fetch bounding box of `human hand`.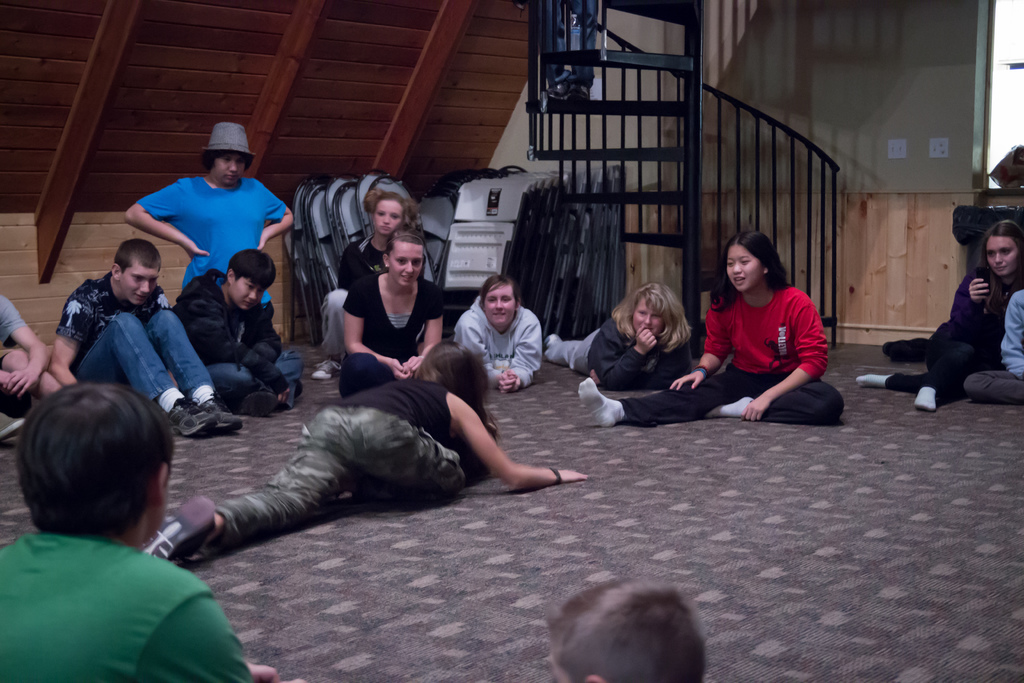
Bbox: [x1=410, y1=353, x2=427, y2=375].
